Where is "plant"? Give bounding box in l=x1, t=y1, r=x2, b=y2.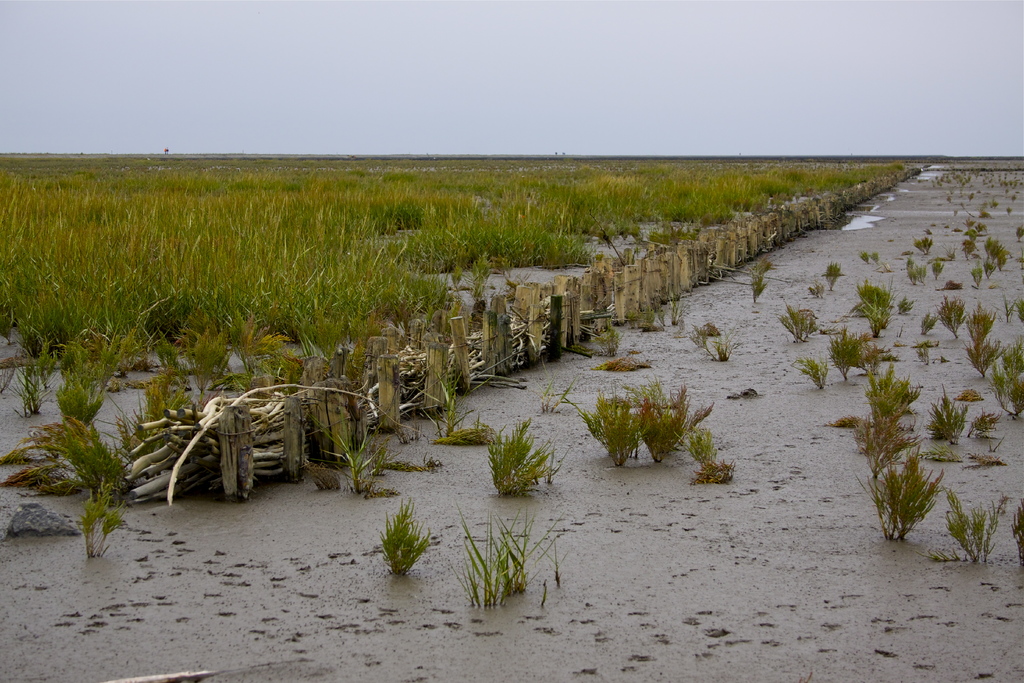
l=824, t=330, r=903, b=383.
